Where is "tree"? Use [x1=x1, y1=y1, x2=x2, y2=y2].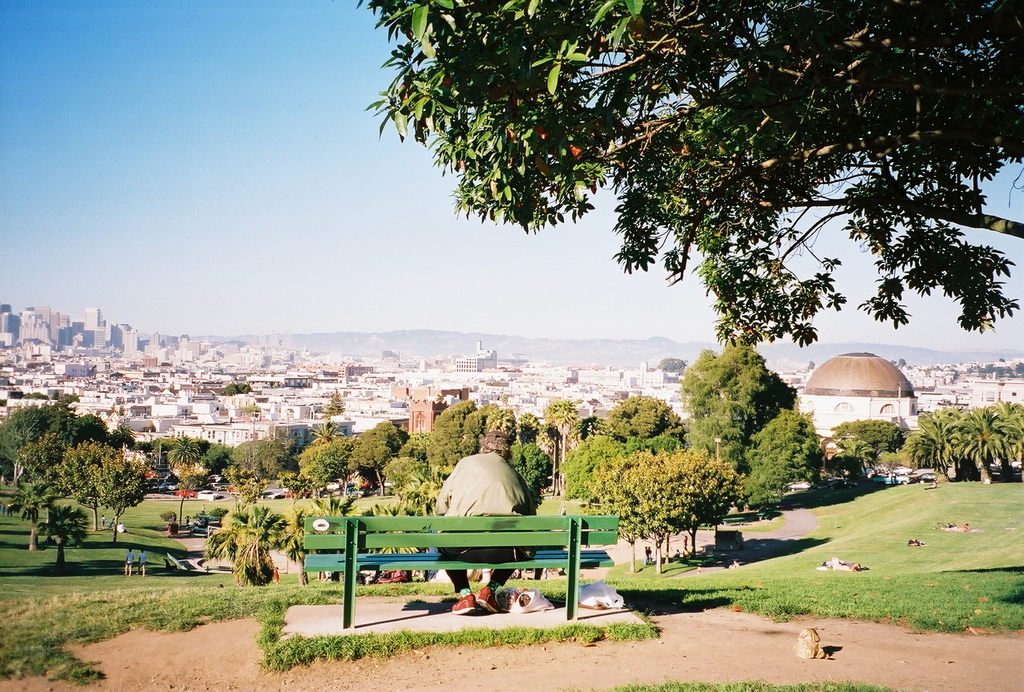
[x1=680, y1=337, x2=797, y2=467].
